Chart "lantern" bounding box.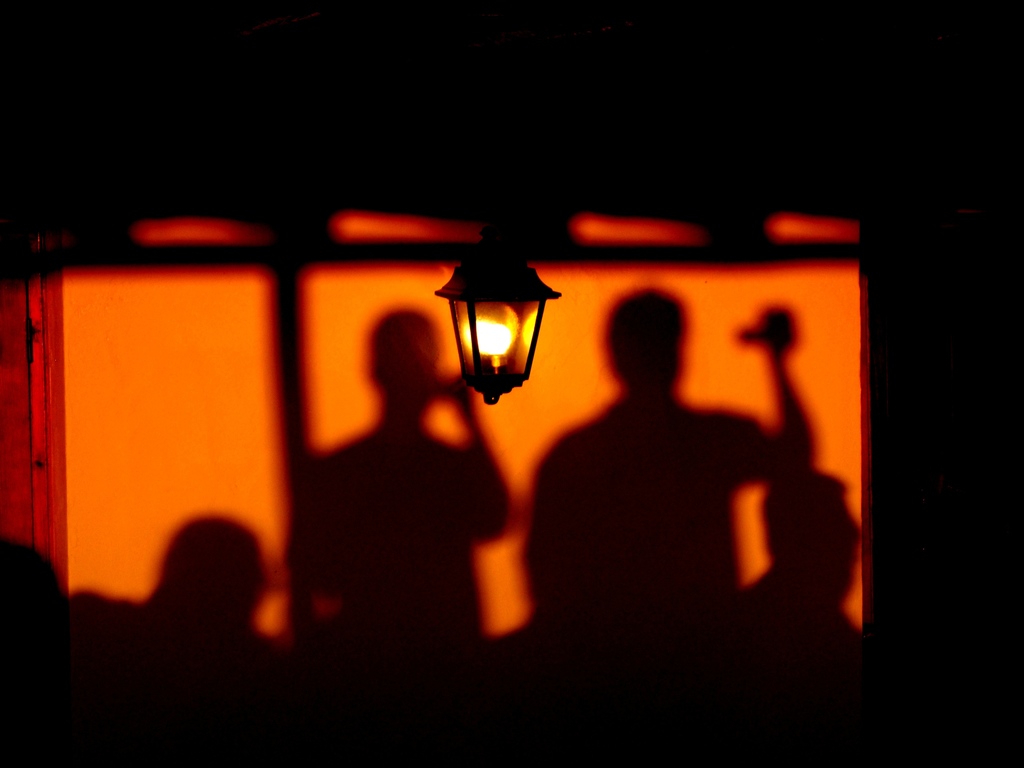
Charted: locate(427, 275, 541, 394).
